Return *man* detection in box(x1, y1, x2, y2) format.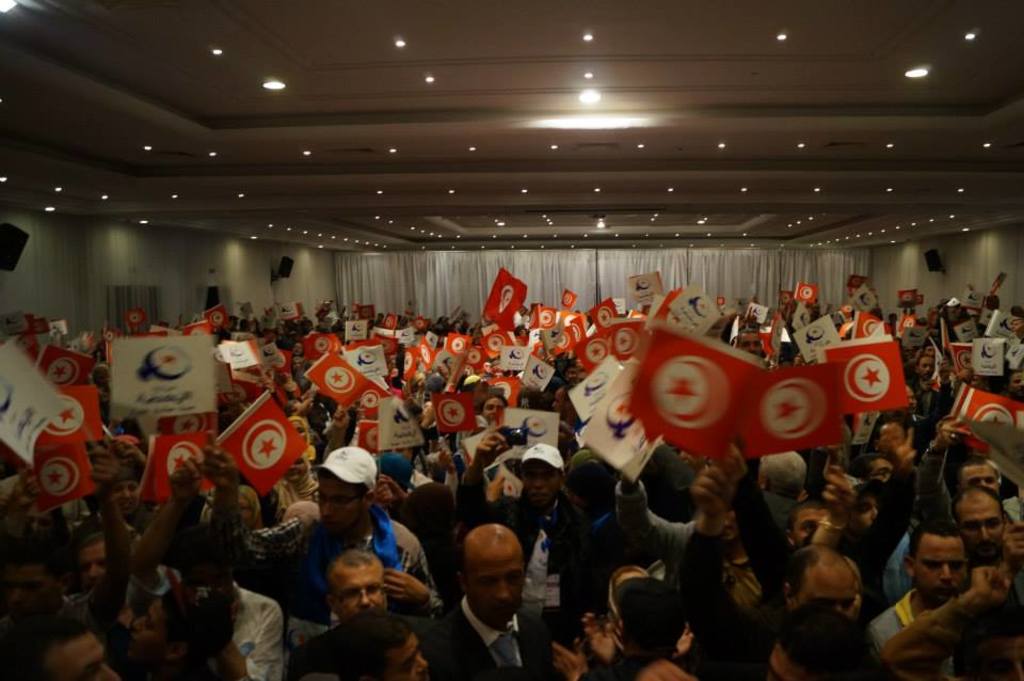
box(756, 453, 806, 517).
